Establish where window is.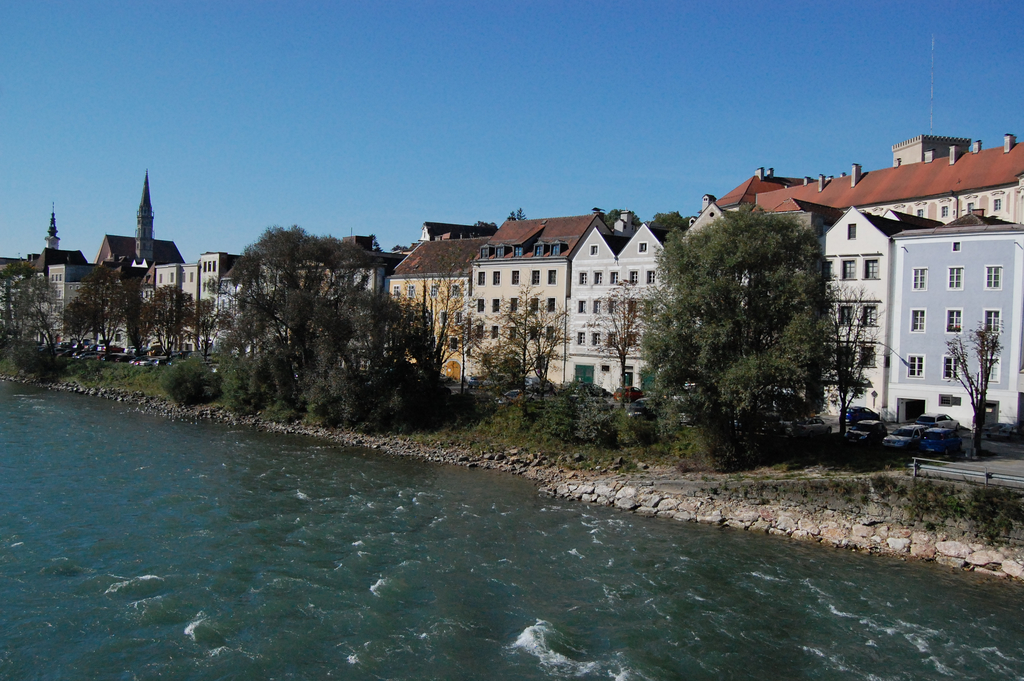
Established at 531:270:540:286.
